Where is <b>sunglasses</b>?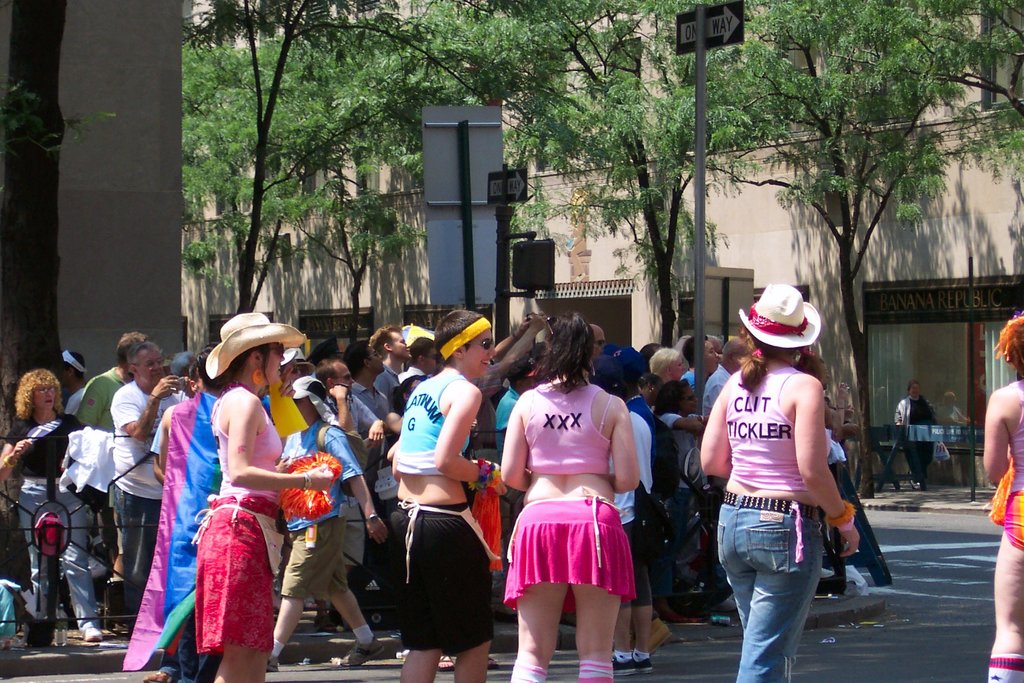
detection(35, 386, 58, 394).
